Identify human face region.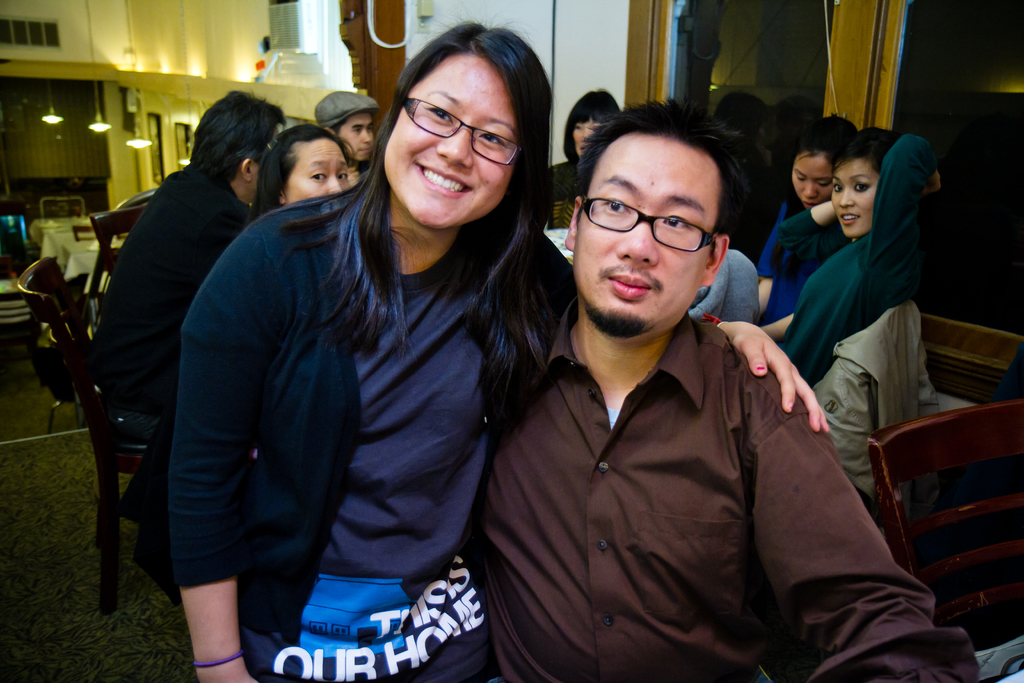
Region: 836, 153, 884, 238.
